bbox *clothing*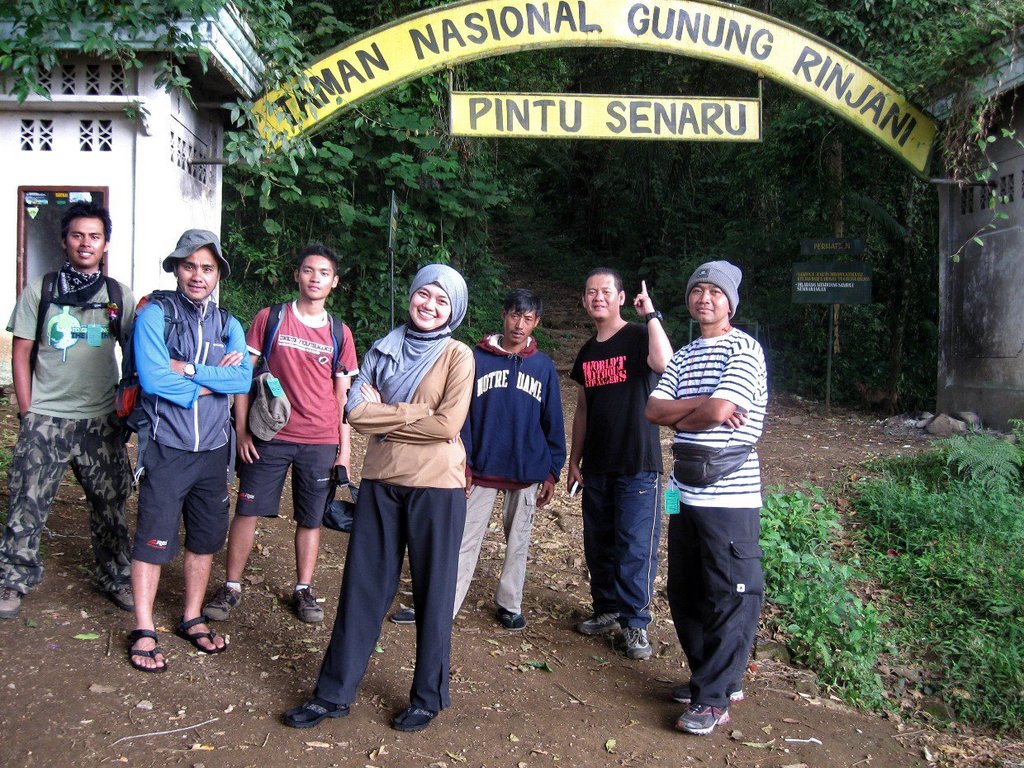
681/263/743/325
